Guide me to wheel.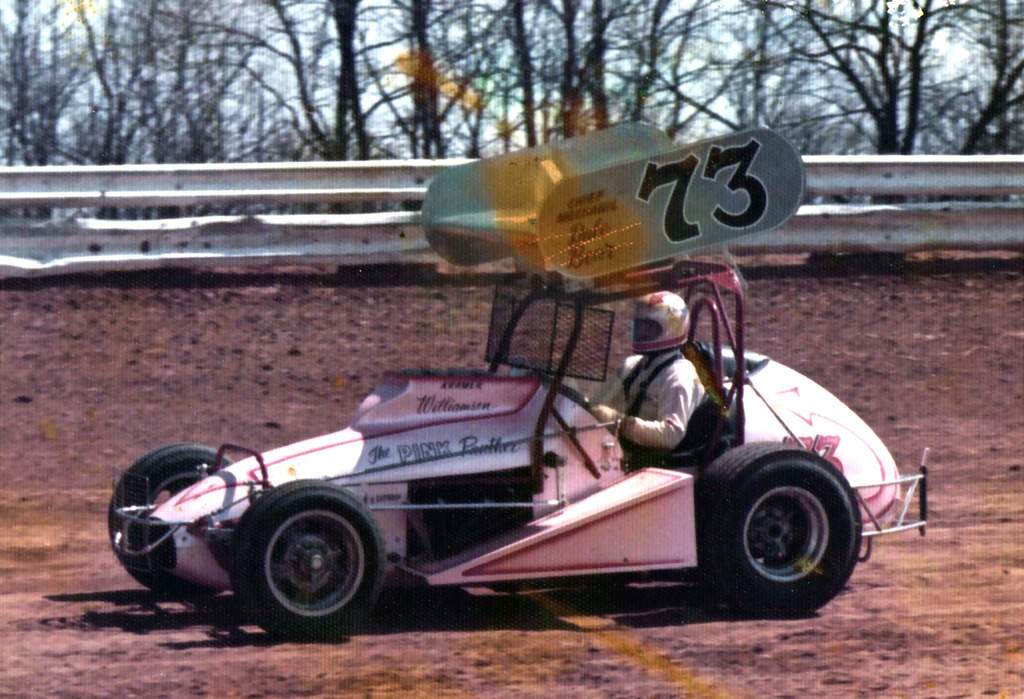
Guidance: pyautogui.locateOnScreen(559, 382, 591, 410).
